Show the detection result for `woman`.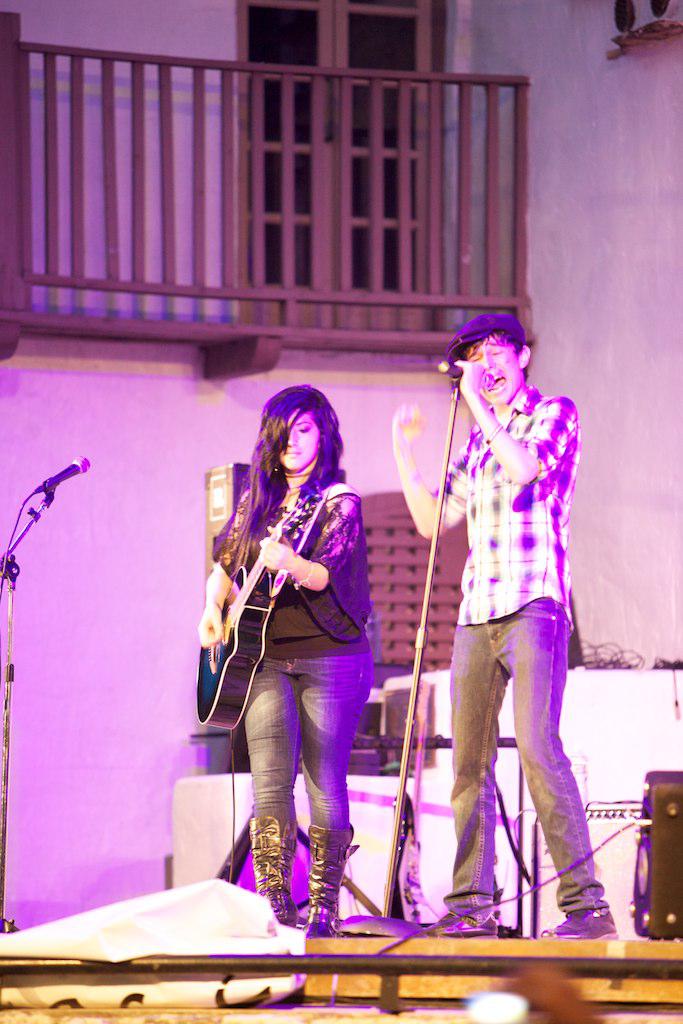
crop(194, 376, 390, 910).
